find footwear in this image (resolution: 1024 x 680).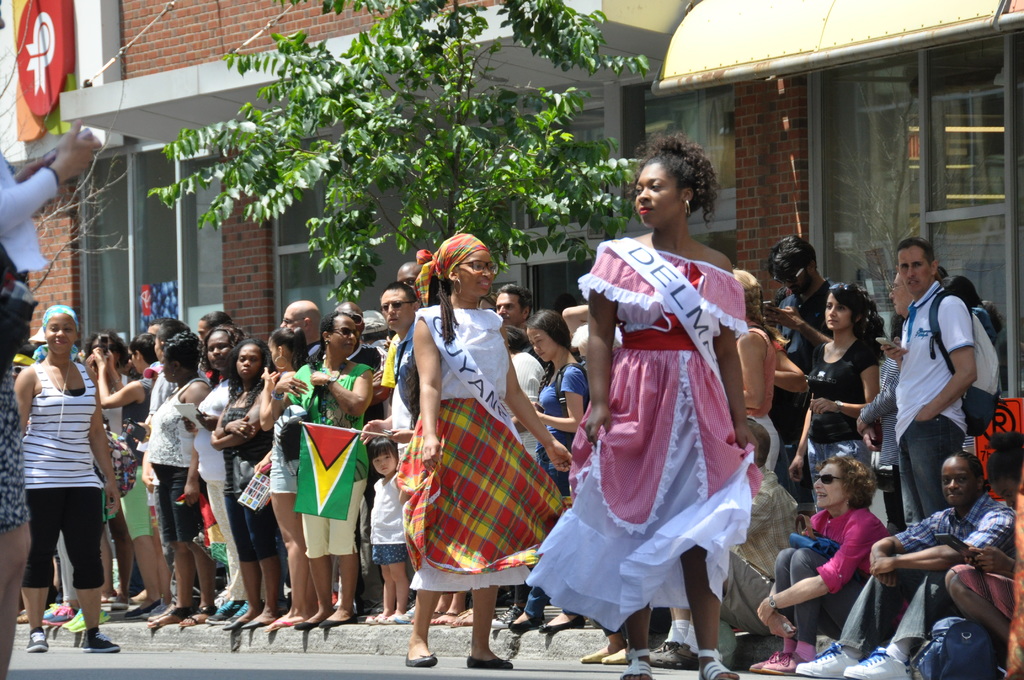
[76, 628, 120, 652].
